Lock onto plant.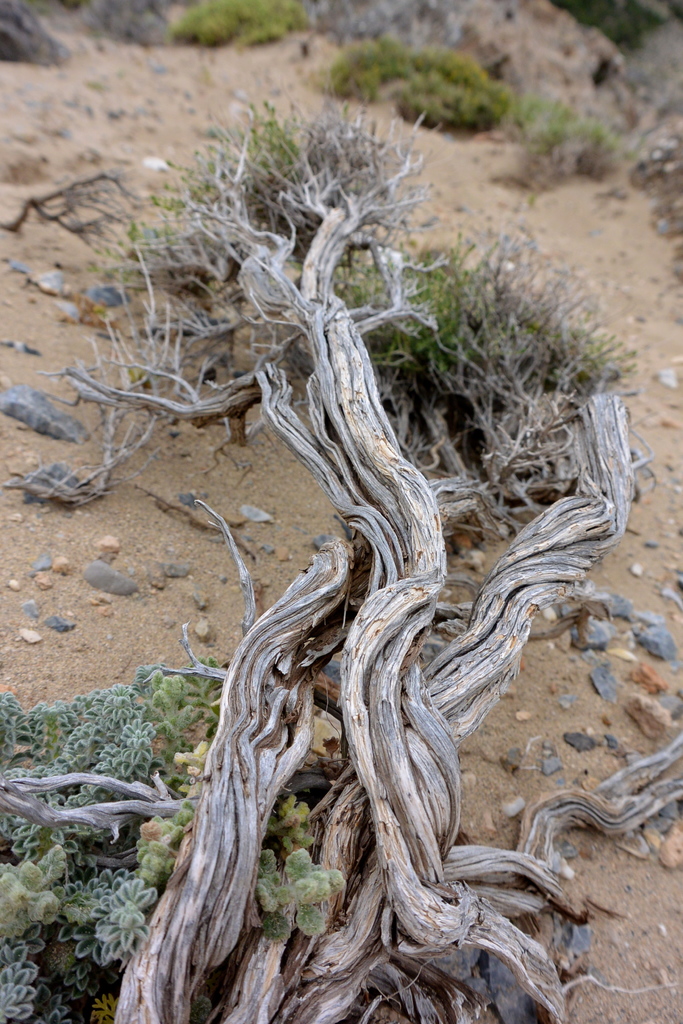
Locked: <bbox>0, 459, 682, 872</bbox>.
